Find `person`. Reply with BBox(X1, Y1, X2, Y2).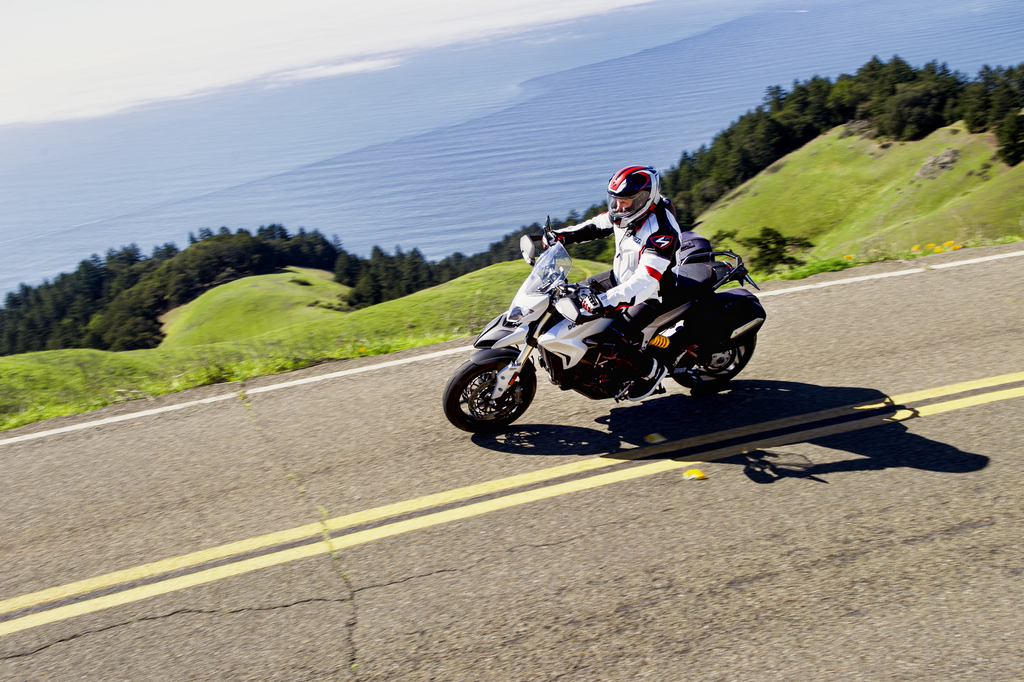
BBox(520, 163, 759, 445).
